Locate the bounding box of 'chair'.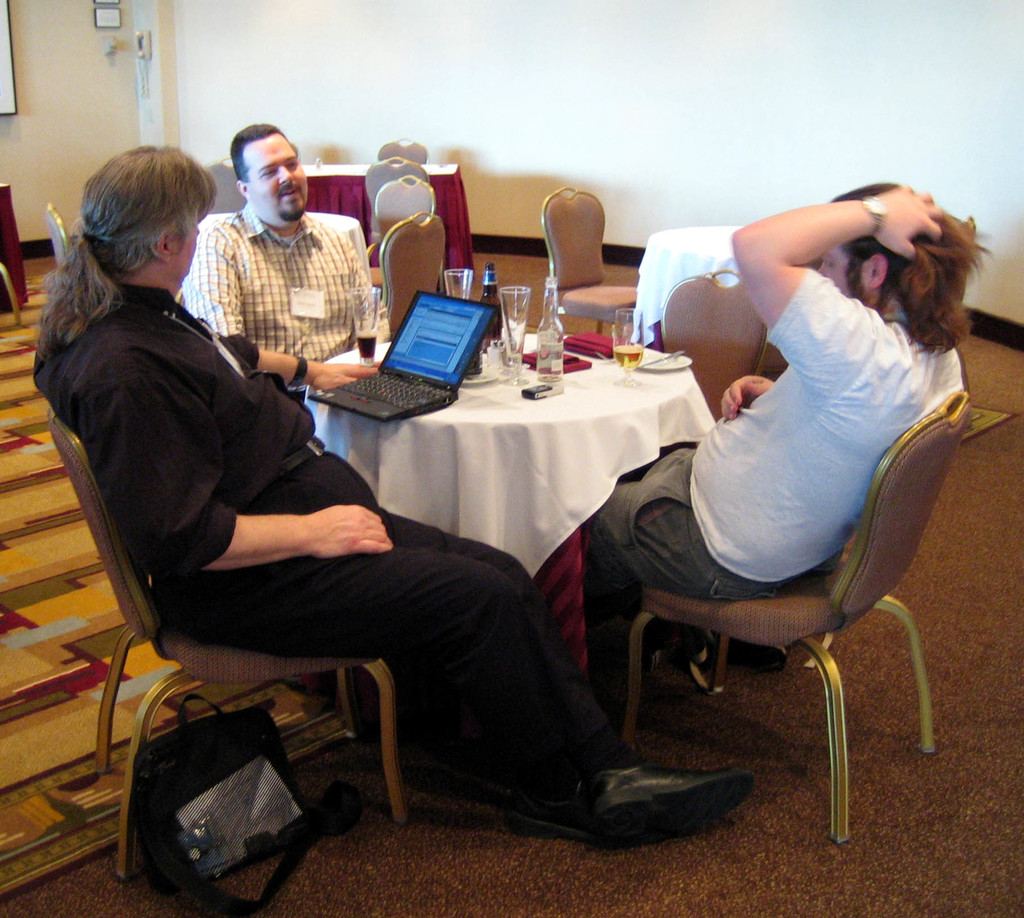
Bounding box: (left=631, top=389, right=966, bottom=830).
